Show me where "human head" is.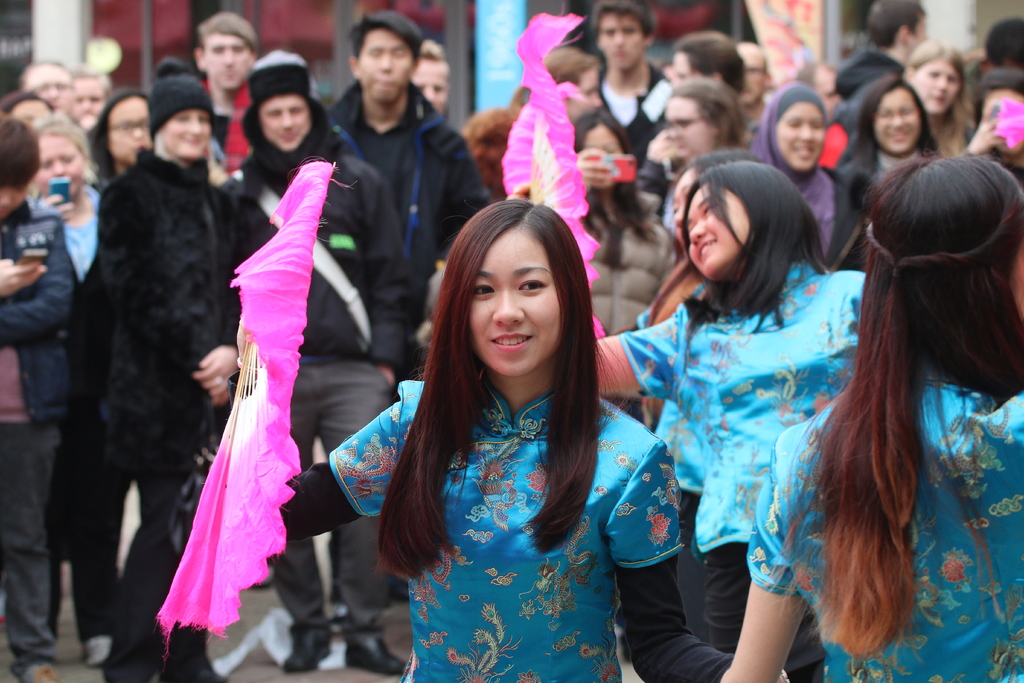
"human head" is at crop(35, 109, 88, 206).
